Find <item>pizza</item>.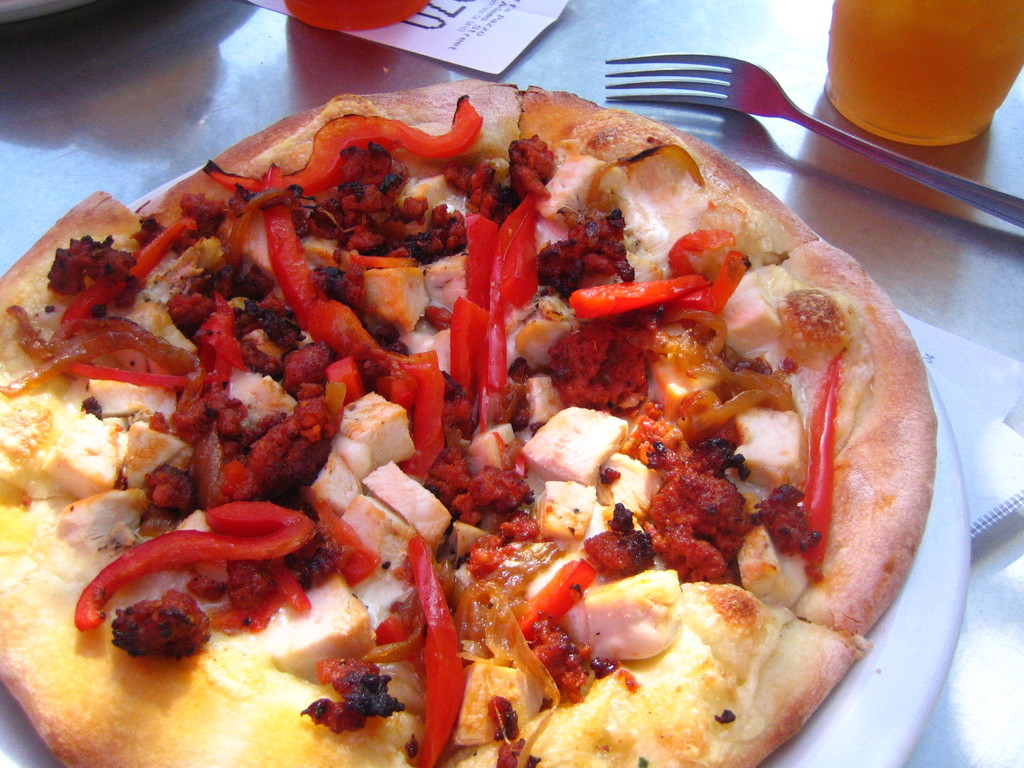
region(145, 85, 510, 533).
